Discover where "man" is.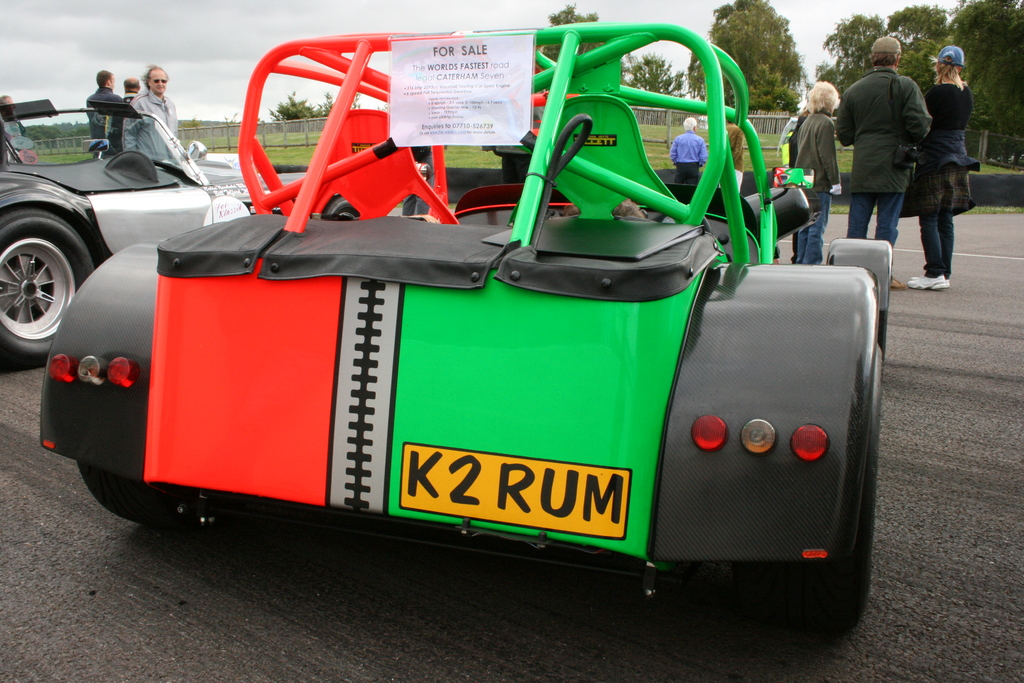
Discovered at box=[85, 68, 124, 142].
